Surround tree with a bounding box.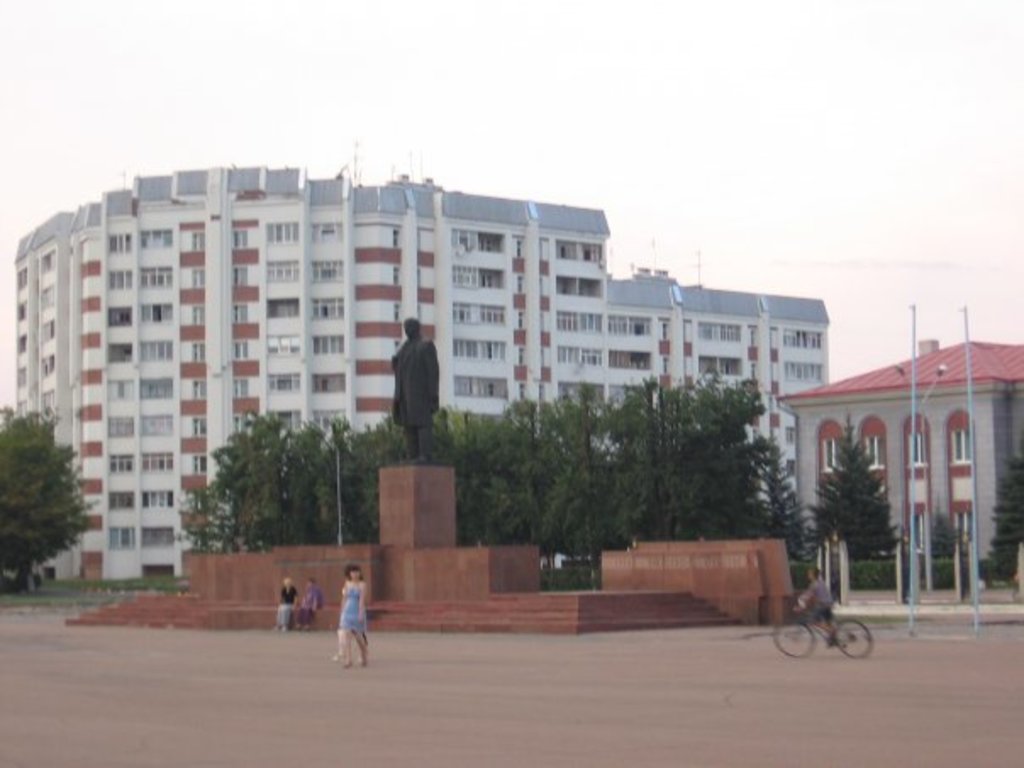
crop(970, 442, 1022, 595).
